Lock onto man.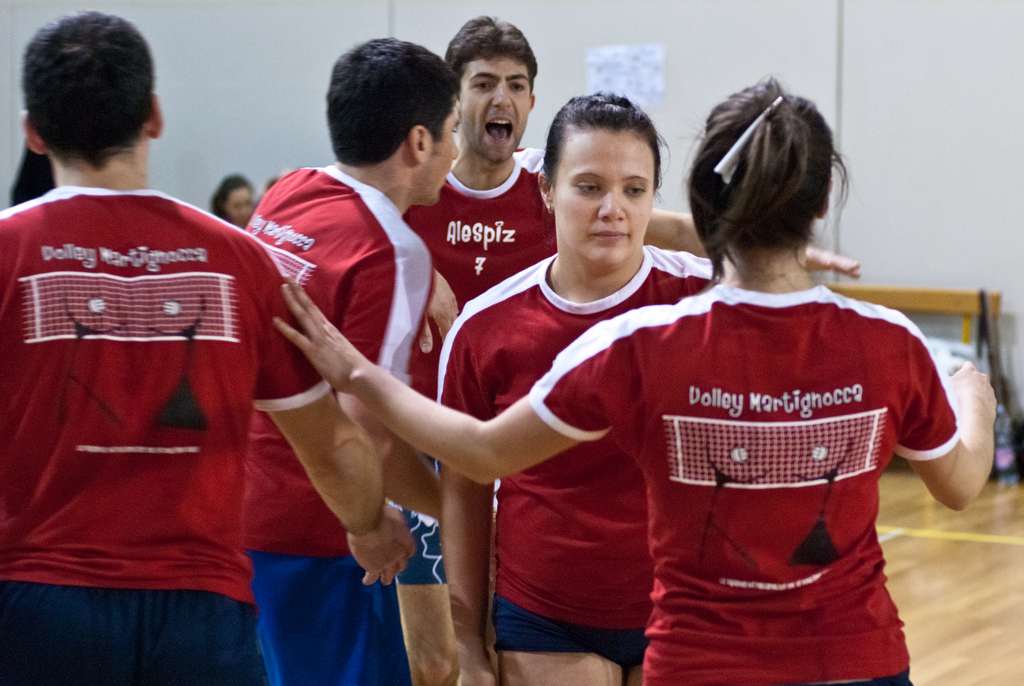
Locked: {"left": 0, "top": 8, "right": 419, "bottom": 685}.
